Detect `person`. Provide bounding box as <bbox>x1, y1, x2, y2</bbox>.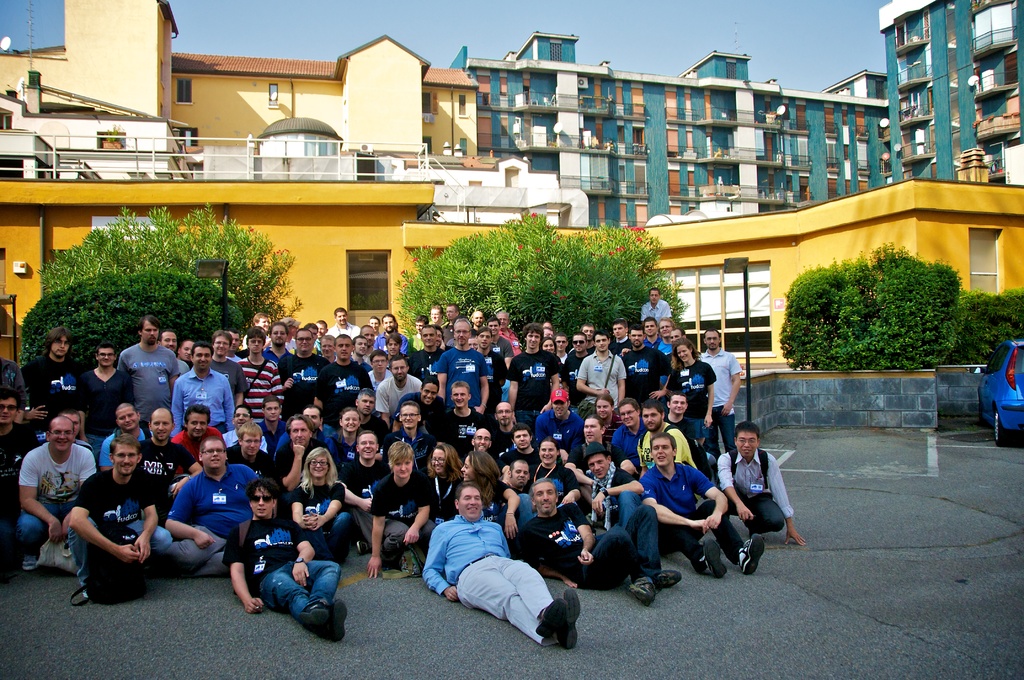
<bbox>640, 433, 728, 579</bbox>.
